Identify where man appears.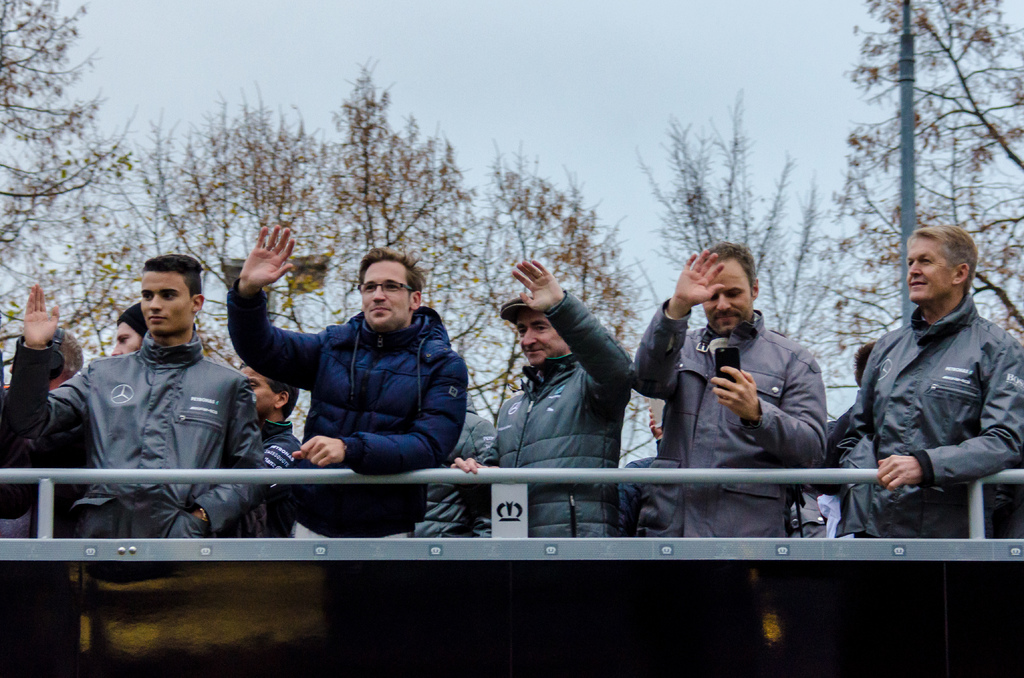
Appears at left=832, top=226, right=1023, bottom=538.
